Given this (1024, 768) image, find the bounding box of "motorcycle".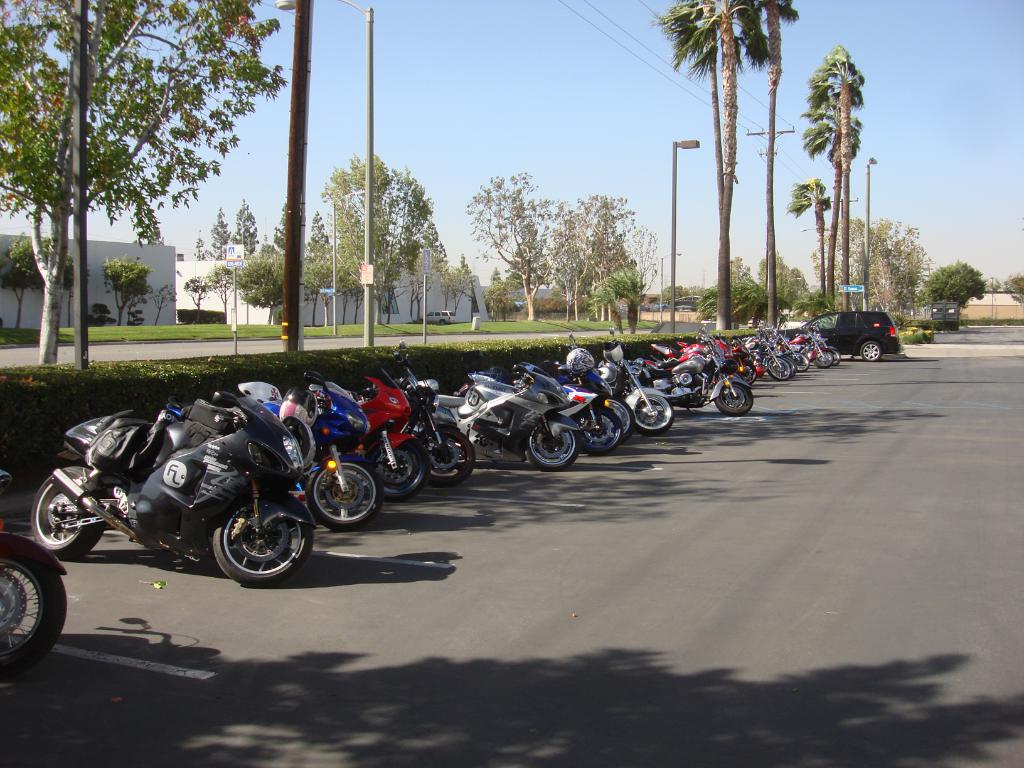
1:471:70:679.
